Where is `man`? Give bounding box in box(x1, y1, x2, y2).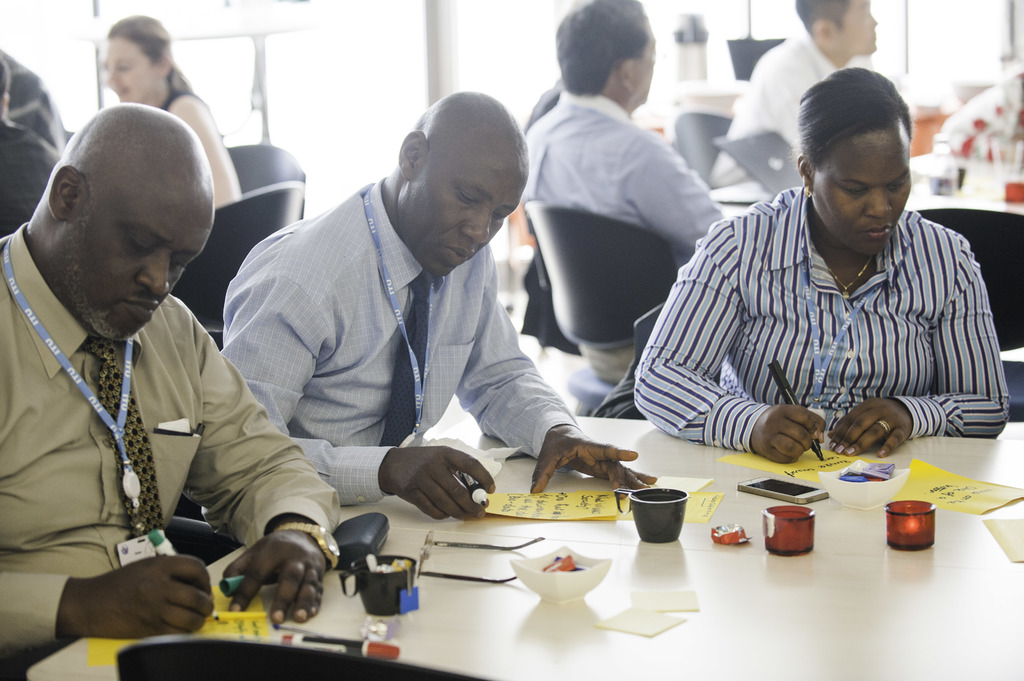
box(0, 77, 316, 634).
